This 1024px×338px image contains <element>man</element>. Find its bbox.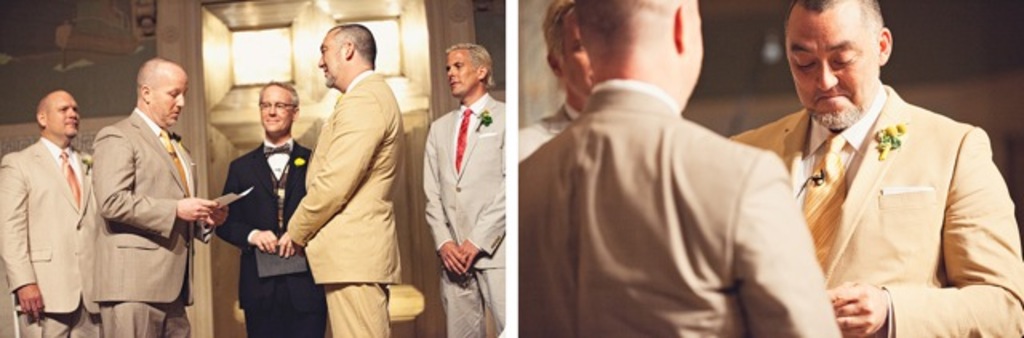
locate(274, 11, 392, 328).
